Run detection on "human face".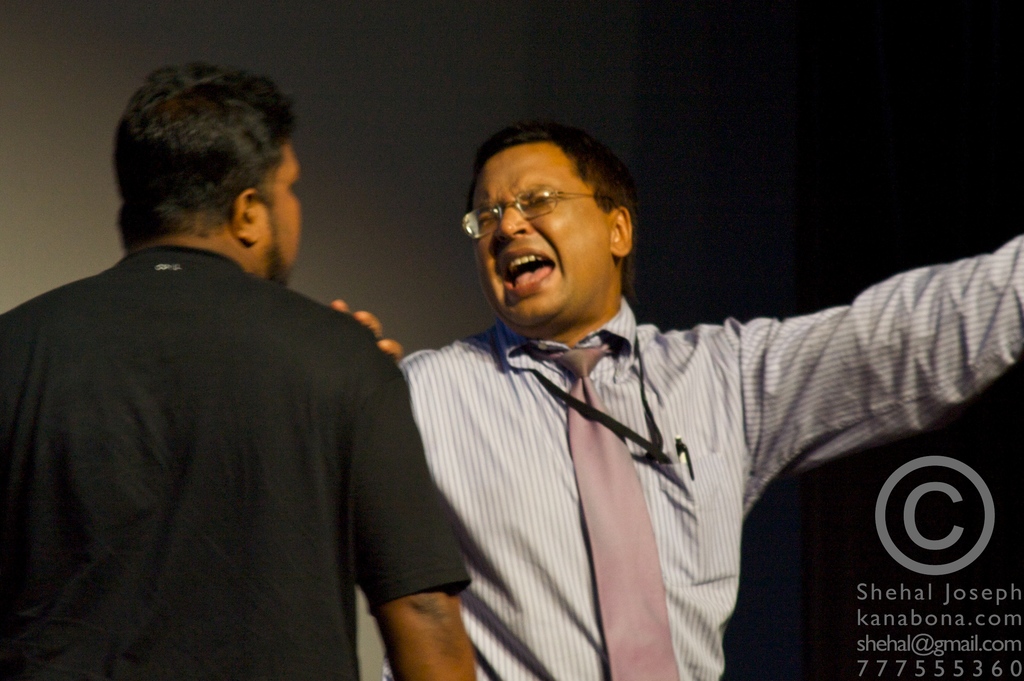
Result: left=470, top=140, right=609, bottom=329.
